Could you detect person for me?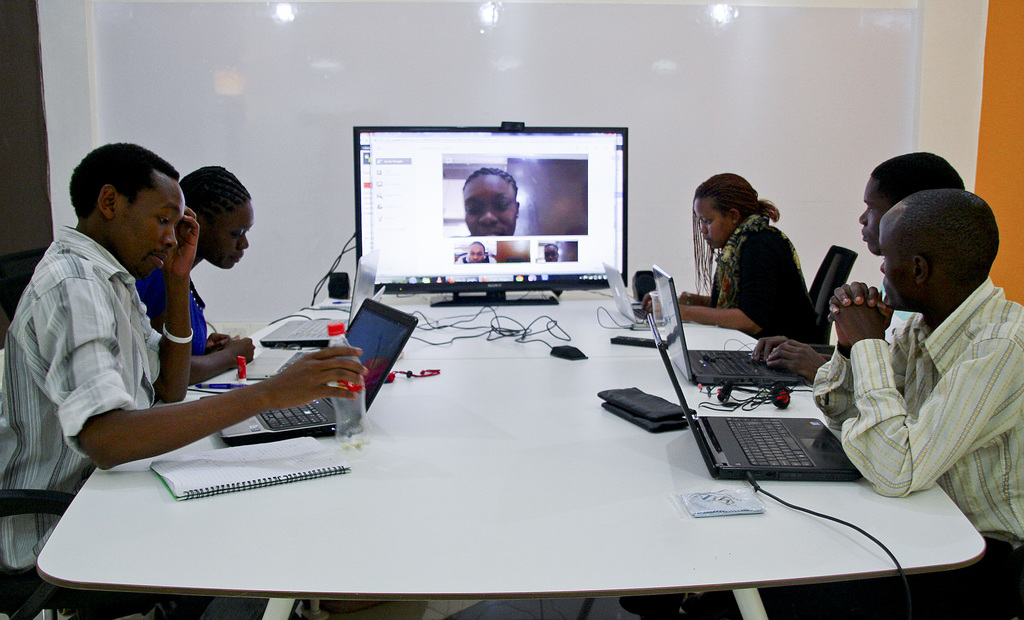
Detection result: [831, 194, 1021, 619].
